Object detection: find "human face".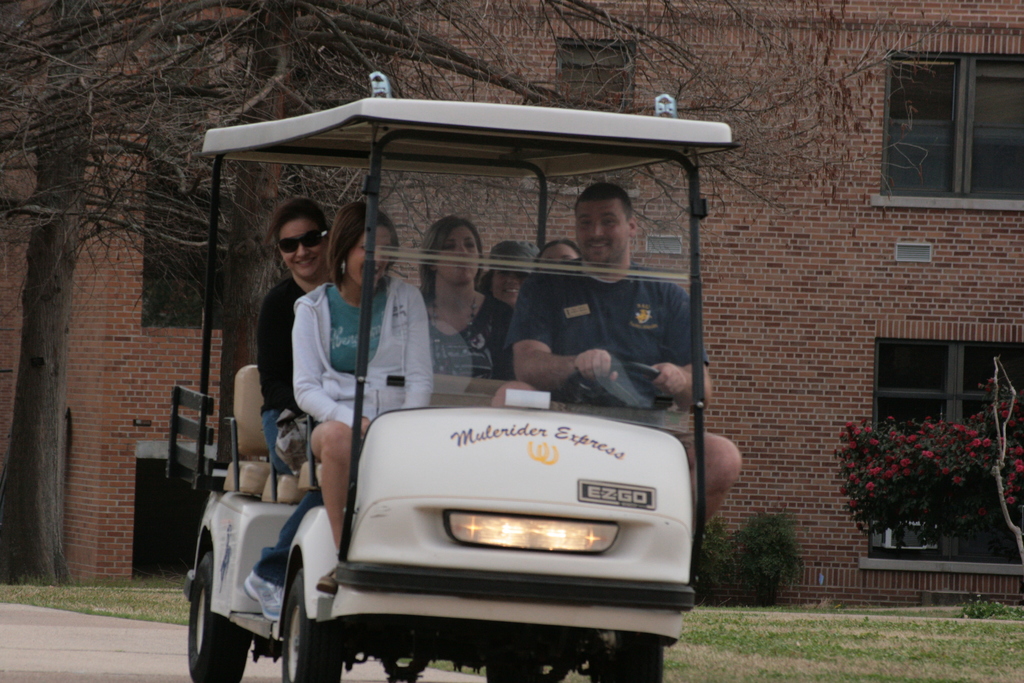
box(535, 243, 576, 265).
